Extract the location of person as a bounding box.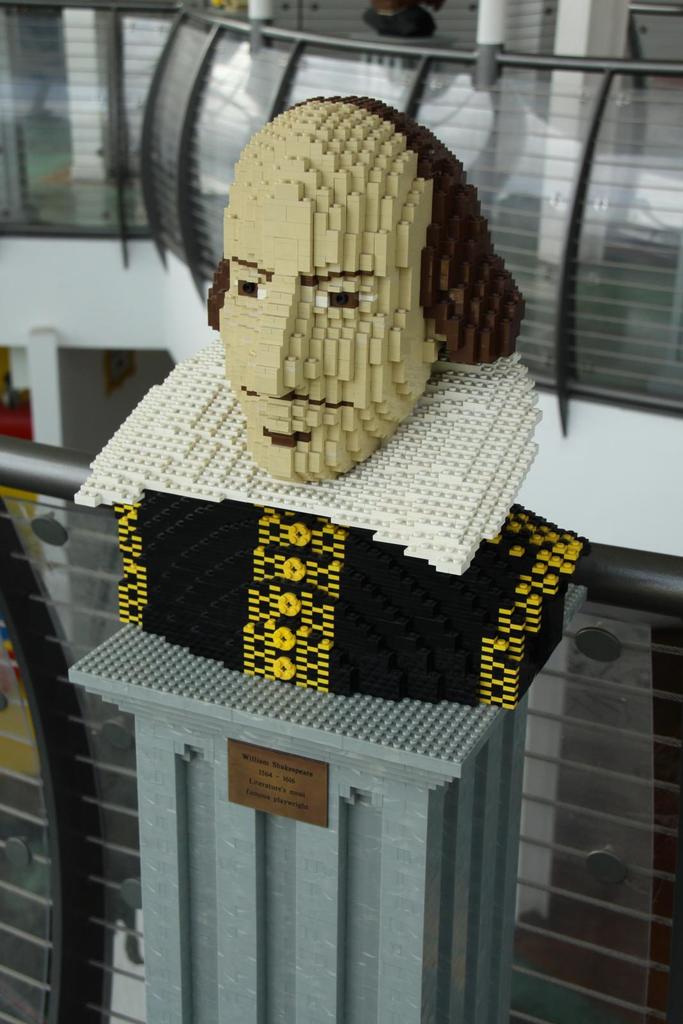
72,74,579,705.
